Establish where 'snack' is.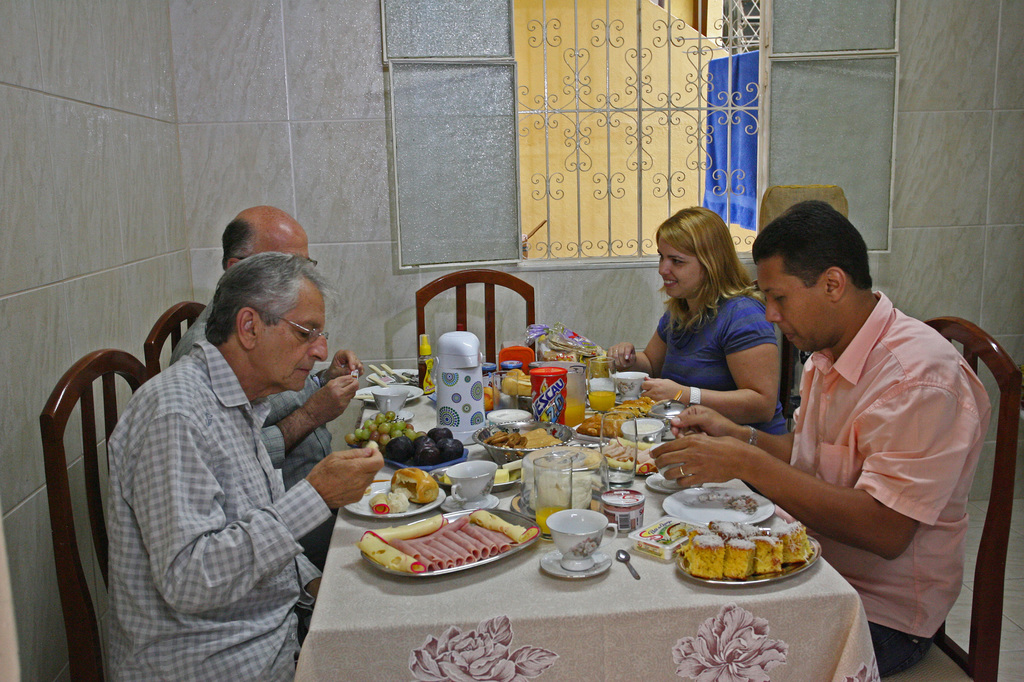
Established at crop(580, 410, 631, 444).
